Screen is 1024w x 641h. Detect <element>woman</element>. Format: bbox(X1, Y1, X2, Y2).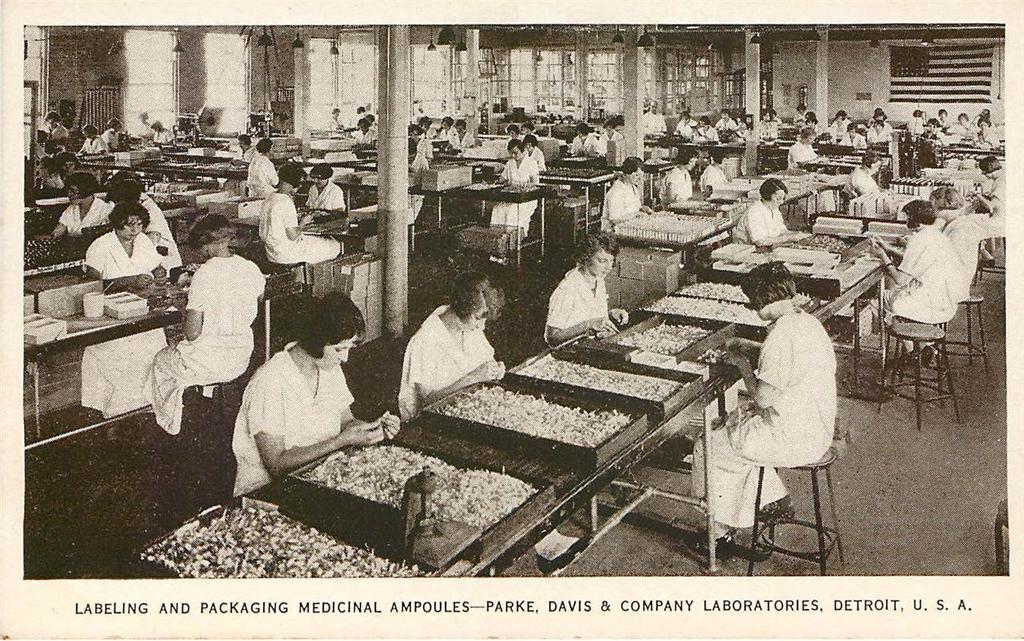
bbox(241, 134, 282, 198).
